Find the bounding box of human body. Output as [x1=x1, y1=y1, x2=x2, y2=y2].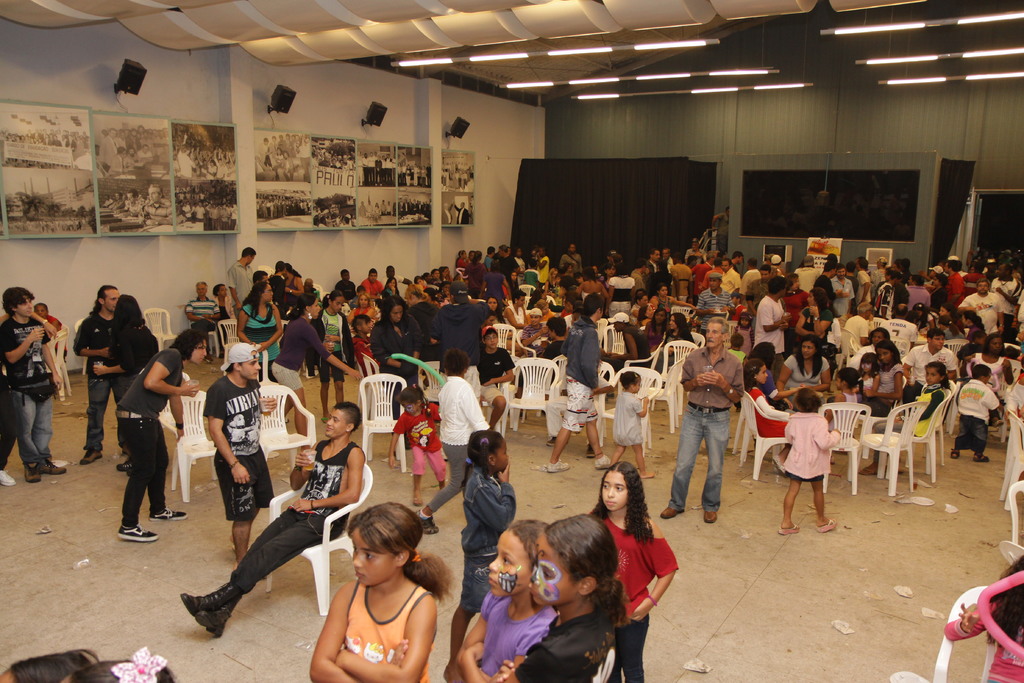
[x1=67, y1=304, x2=129, y2=470].
